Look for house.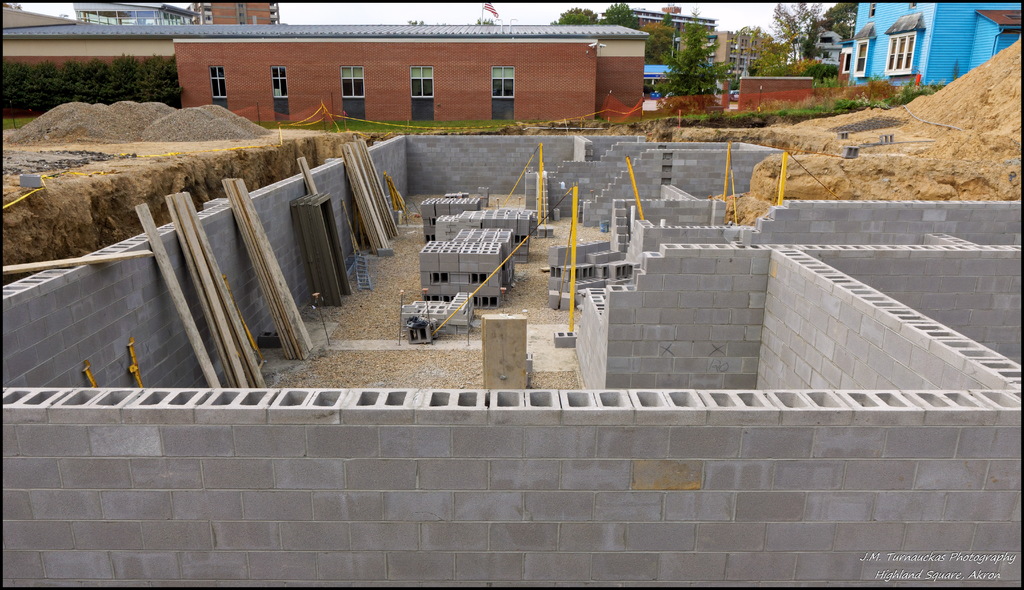
Found: [x1=849, y1=0, x2=1023, y2=94].
